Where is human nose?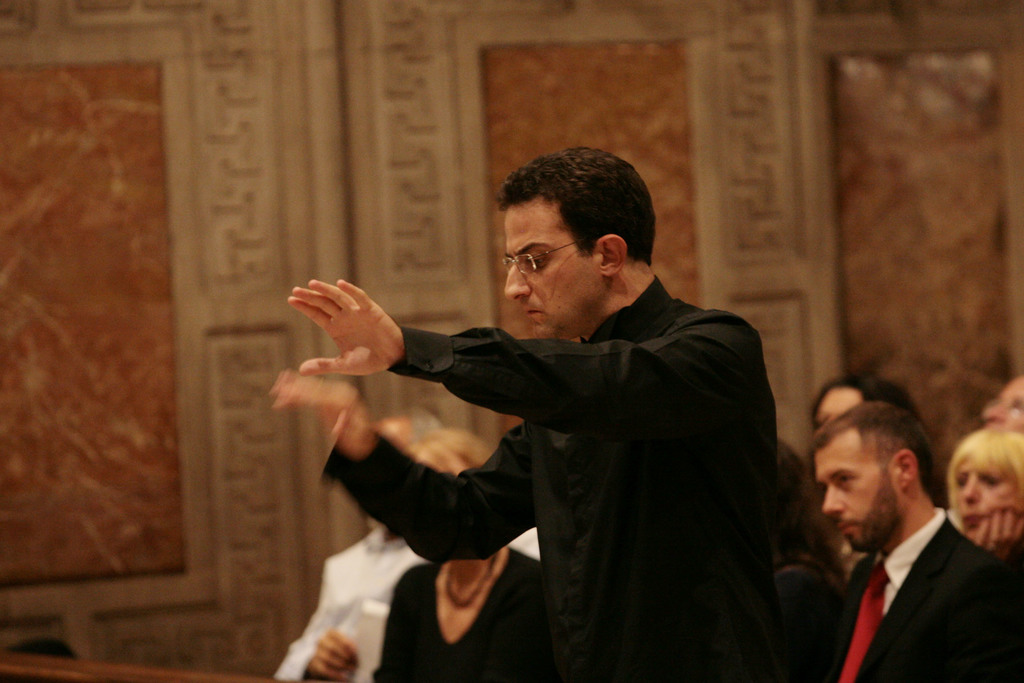
region(959, 478, 985, 502).
